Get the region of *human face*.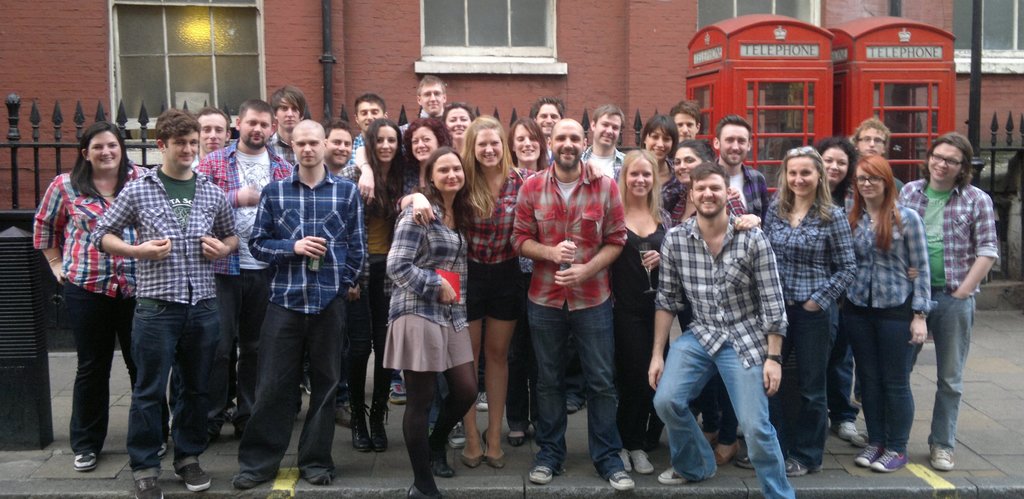
674:144:699:185.
